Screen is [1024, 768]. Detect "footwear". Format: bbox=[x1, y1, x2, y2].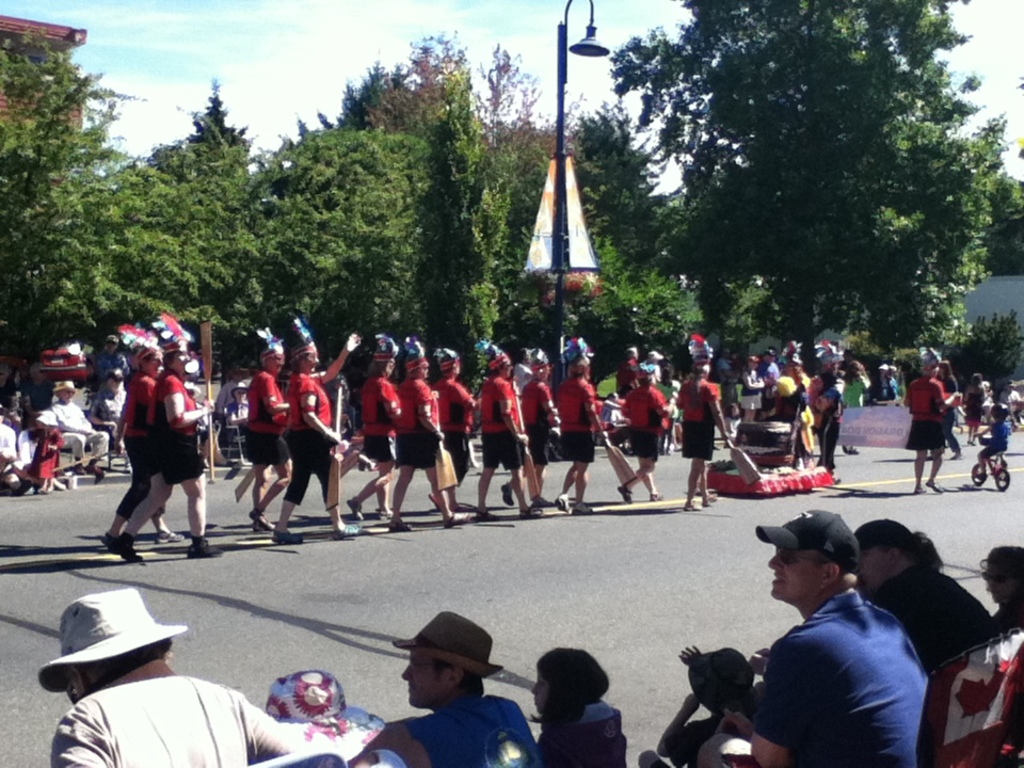
bbox=[651, 494, 660, 499].
